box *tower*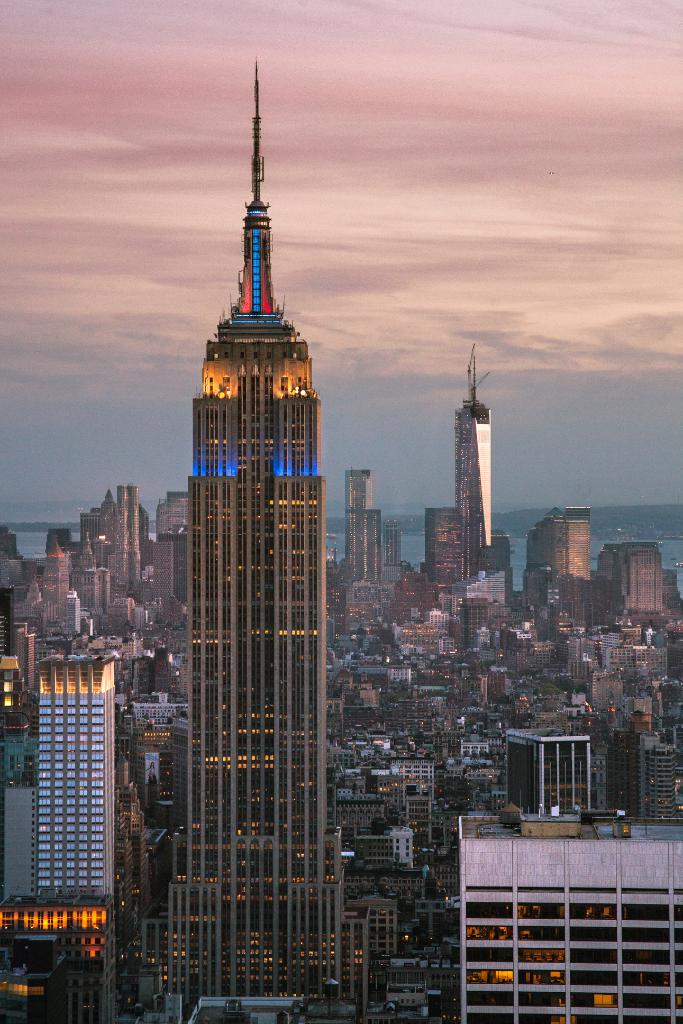
bbox(603, 733, 671, 810)
